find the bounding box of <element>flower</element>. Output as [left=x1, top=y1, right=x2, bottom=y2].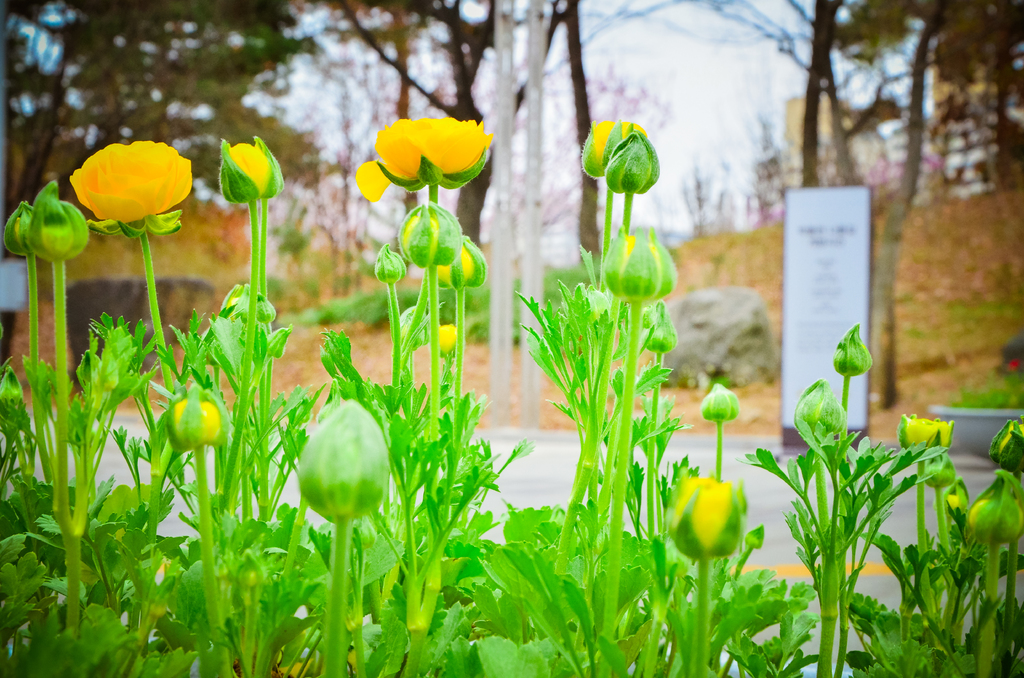
[left=439, top=321, right=461, bottom=355].
